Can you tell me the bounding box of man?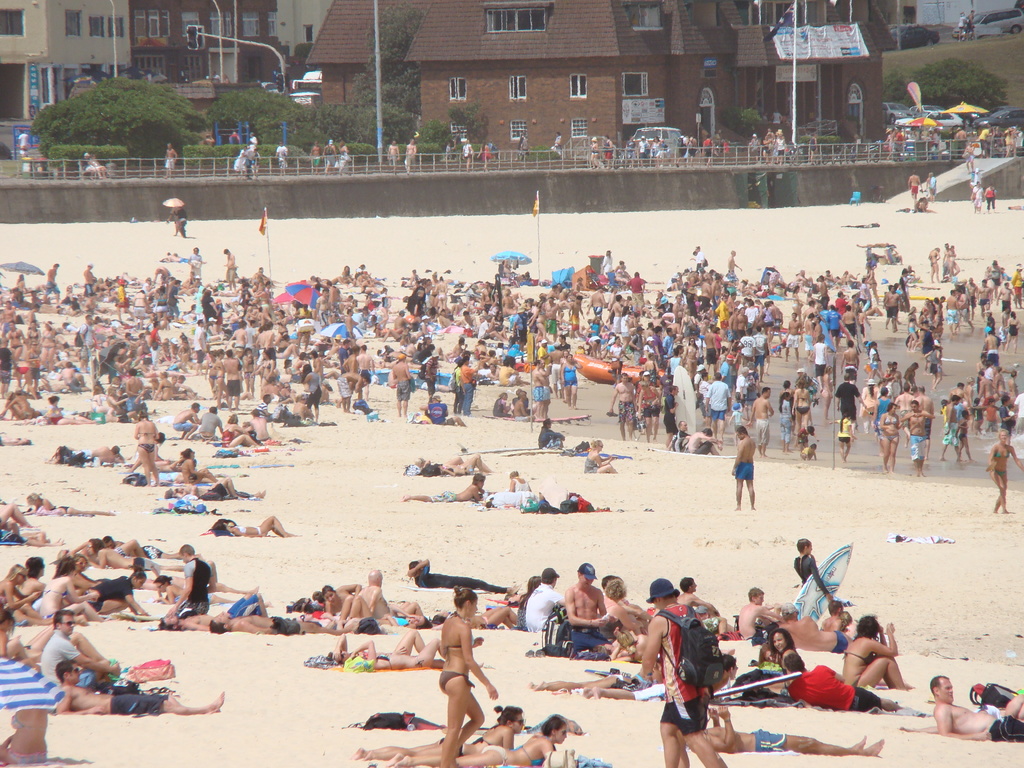
locate(882, 285, 903, 328).
